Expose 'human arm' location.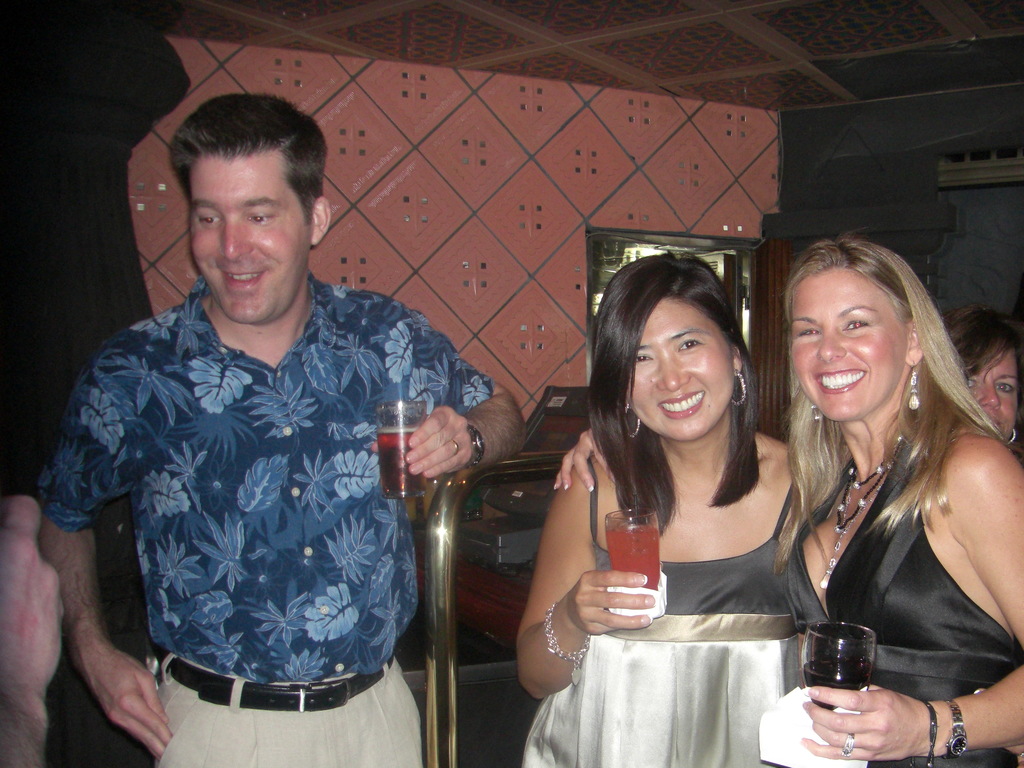
Exposed at (369, 289, 531, 483).
